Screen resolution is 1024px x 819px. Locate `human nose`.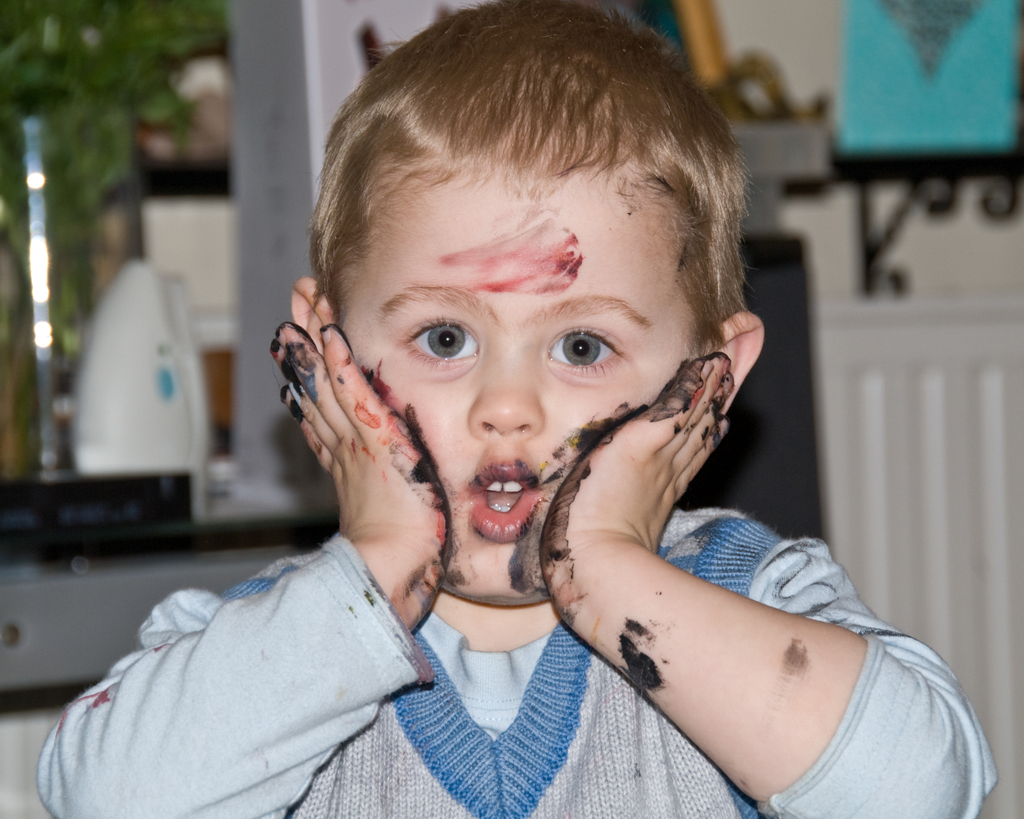
bbox(465, 342, 543, 438).
